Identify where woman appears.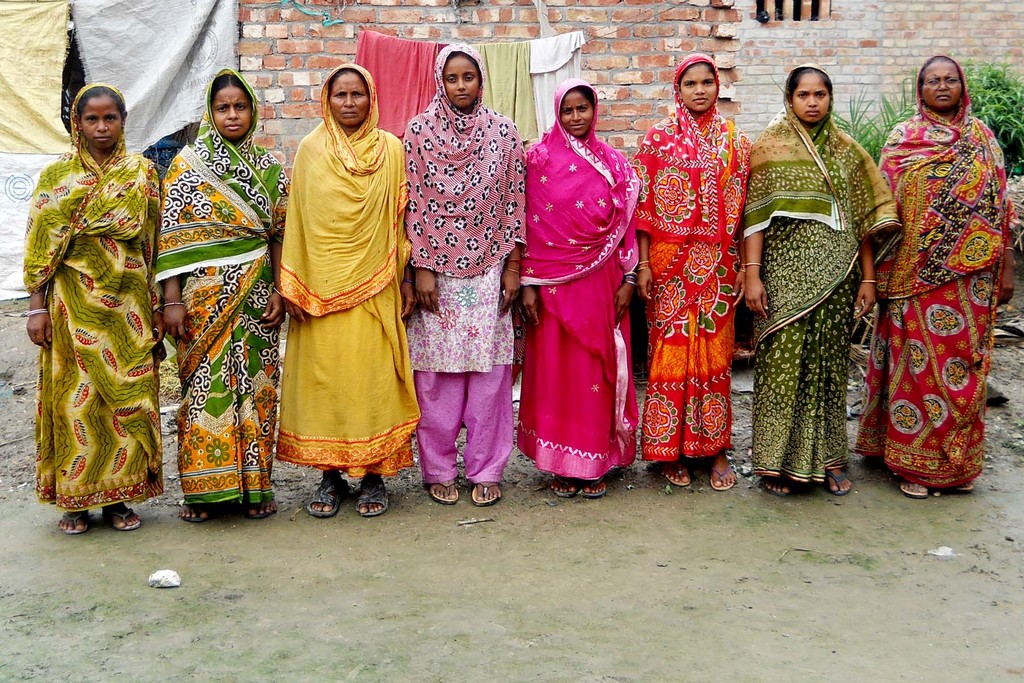
Appears at (x1=152, y1=63, x2=292, y2=525).
